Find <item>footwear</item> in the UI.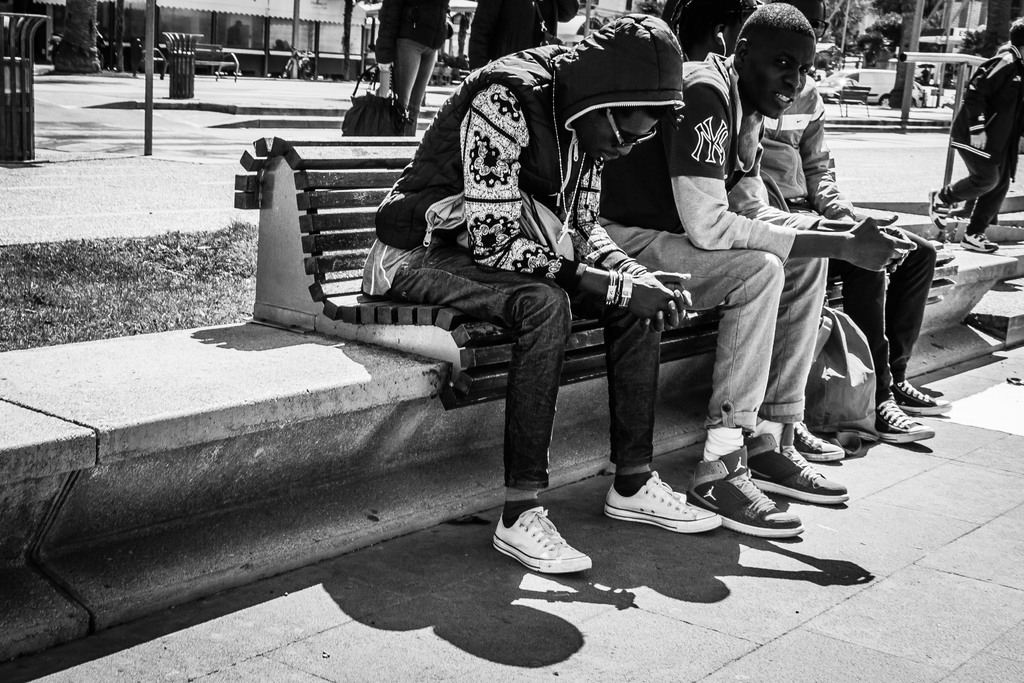
UI element at bbox=[493, 514, 592, 591].
